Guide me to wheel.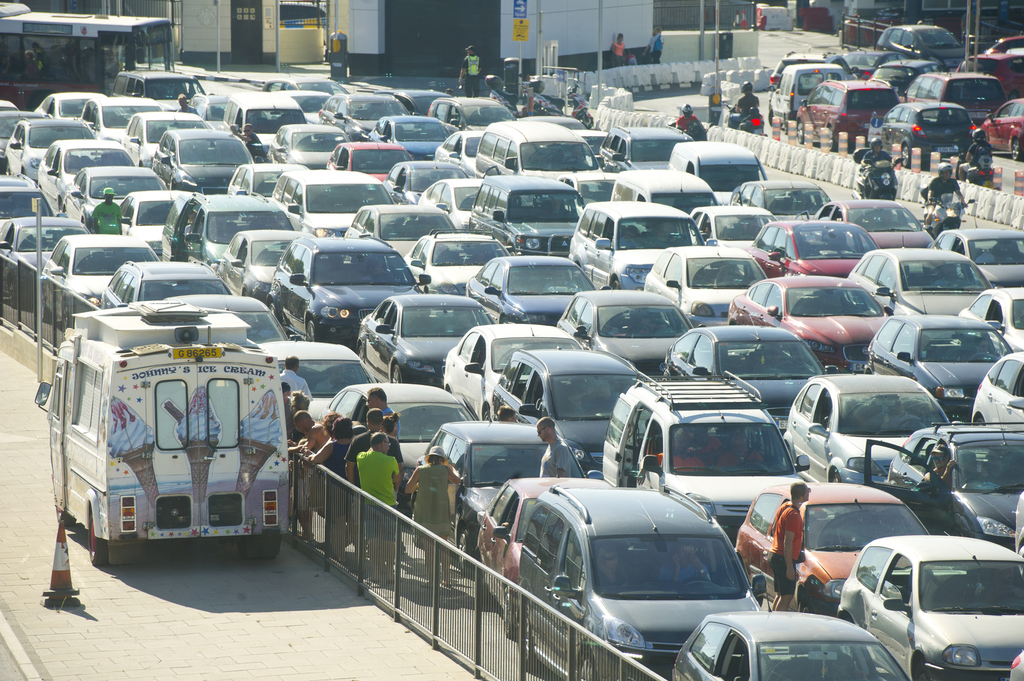
Guidance: pyautogui.locateOnScreen(408, 509, 419, 548).
